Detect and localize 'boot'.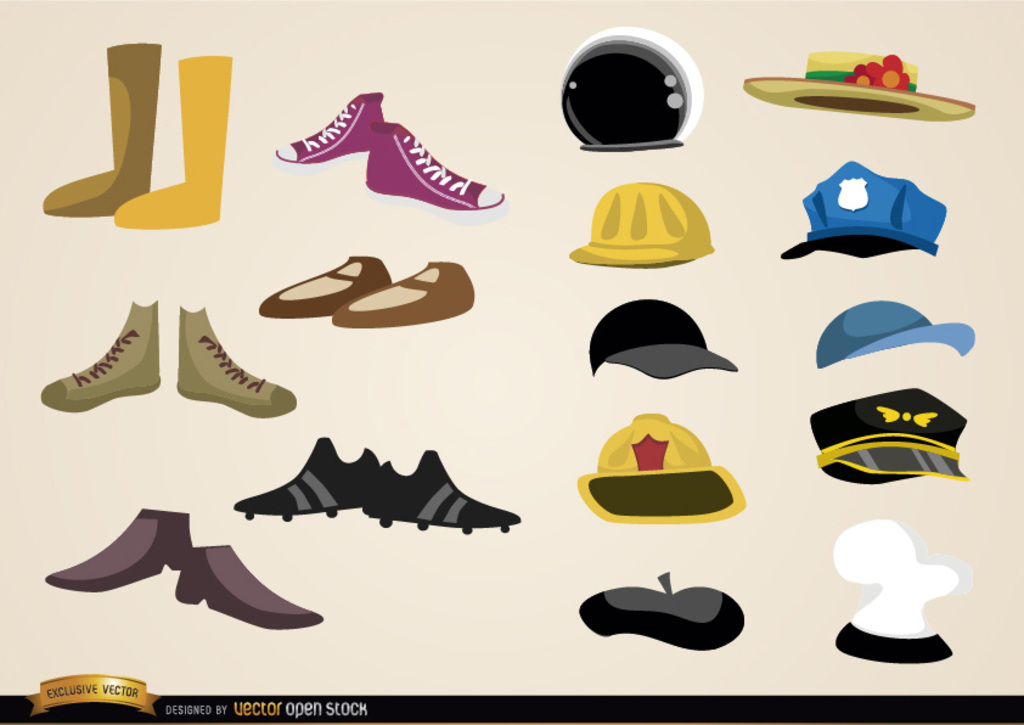
Localized at {"x1": 43, "y1": 299, "x2": 165, "y2": 417}.
